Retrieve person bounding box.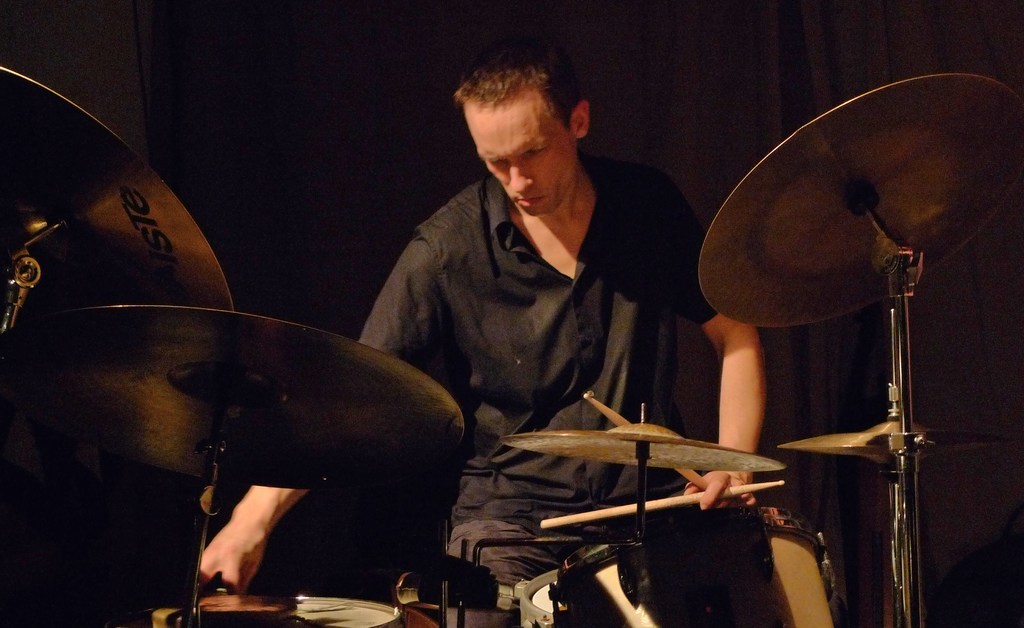
Bounding box: BBox(201, 45, 769, 627).
